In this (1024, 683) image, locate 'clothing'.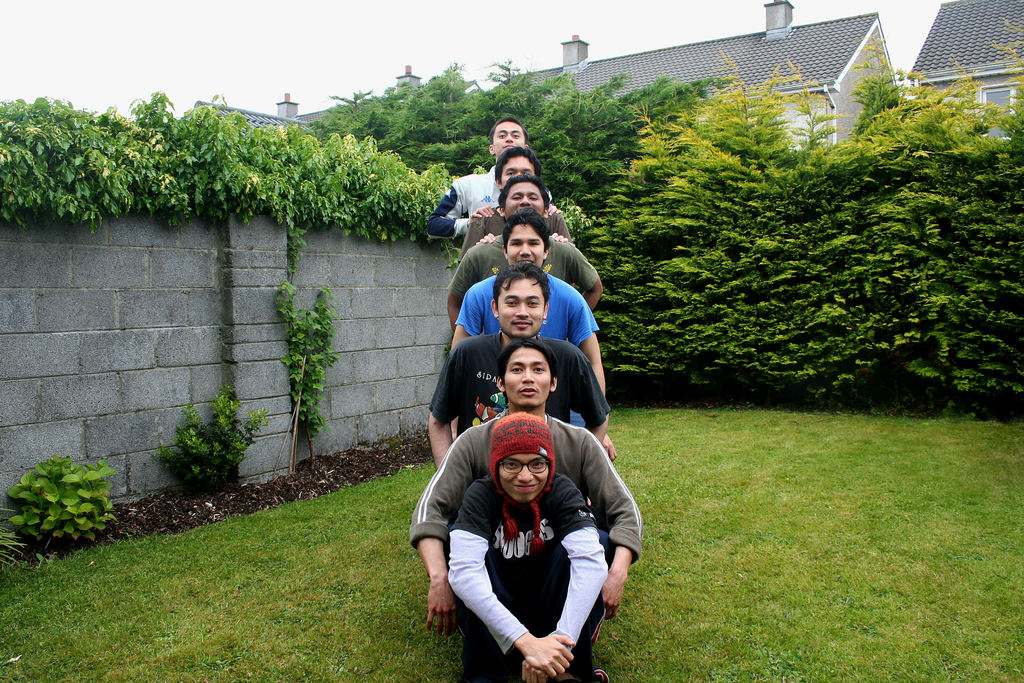
Bounding box: <bbox>431, 330, 605, 439</bbox>.
